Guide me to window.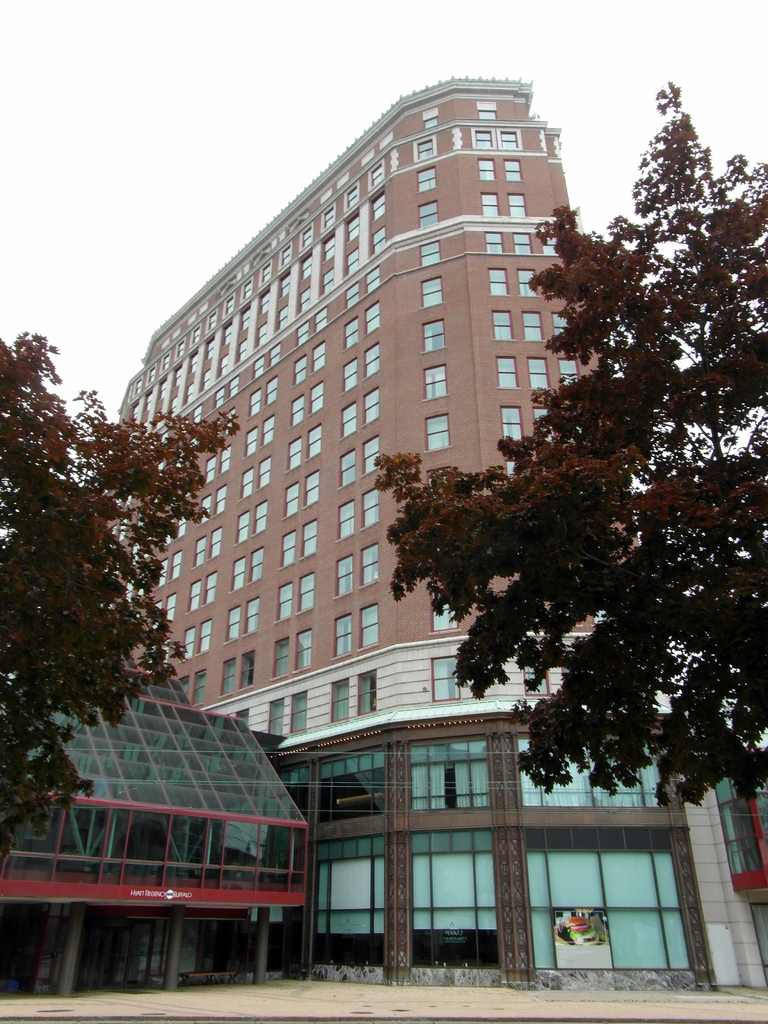
Guidance: left=500, top=408, right=525, bottom=439.
